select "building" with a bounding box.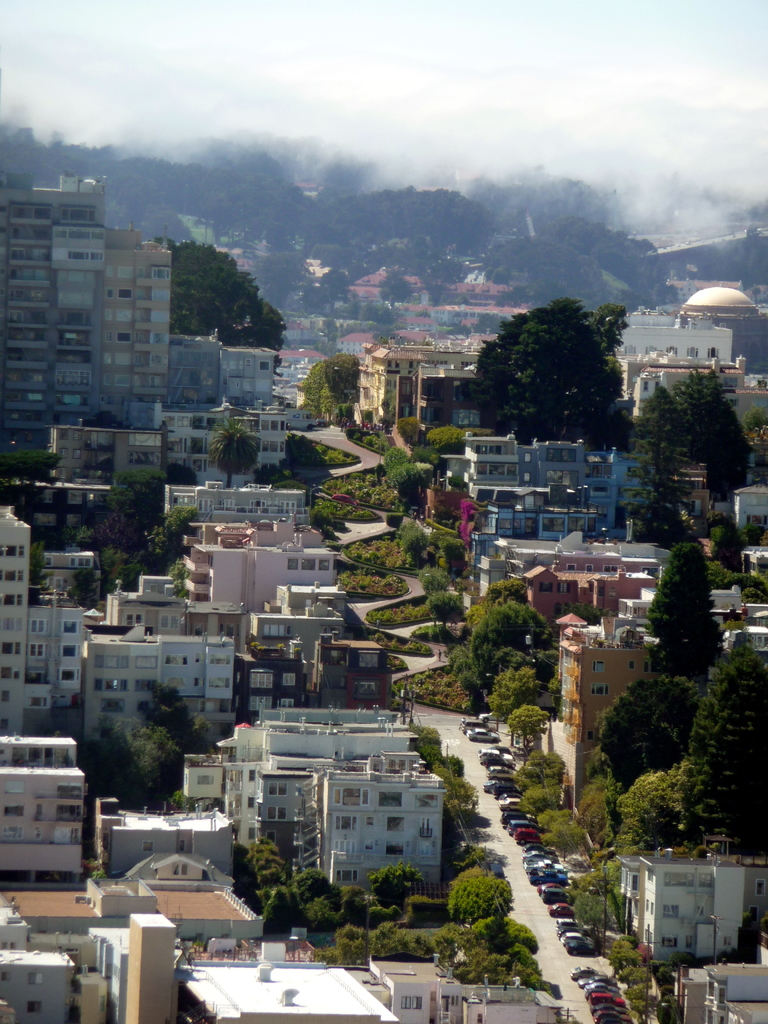
220, 342, 284, 405.
